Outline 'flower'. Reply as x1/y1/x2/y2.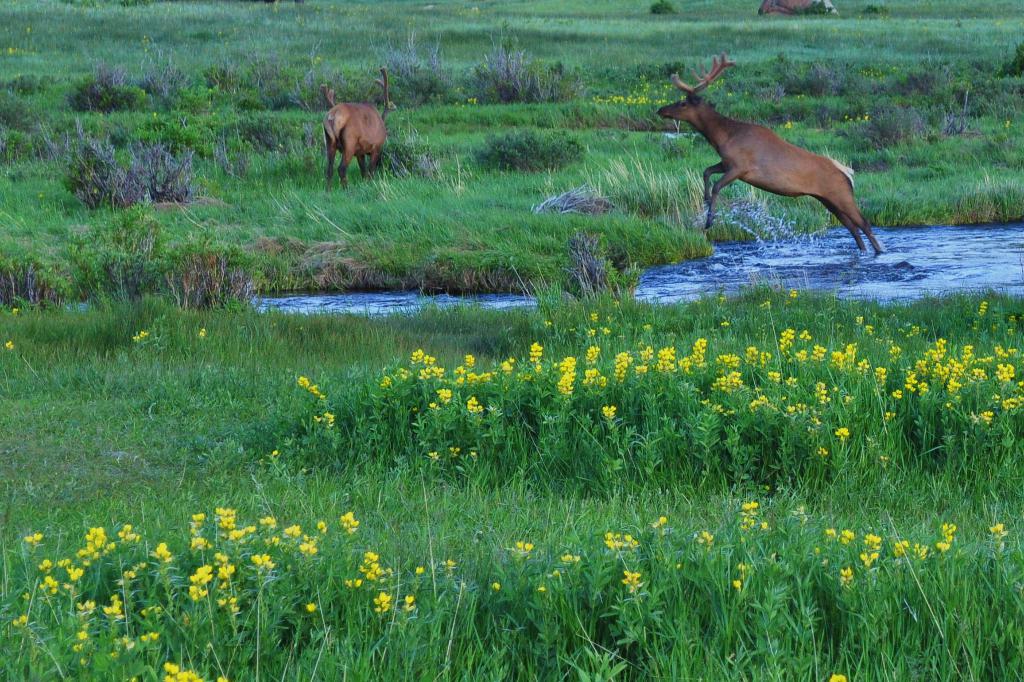
1/338/14/350.
